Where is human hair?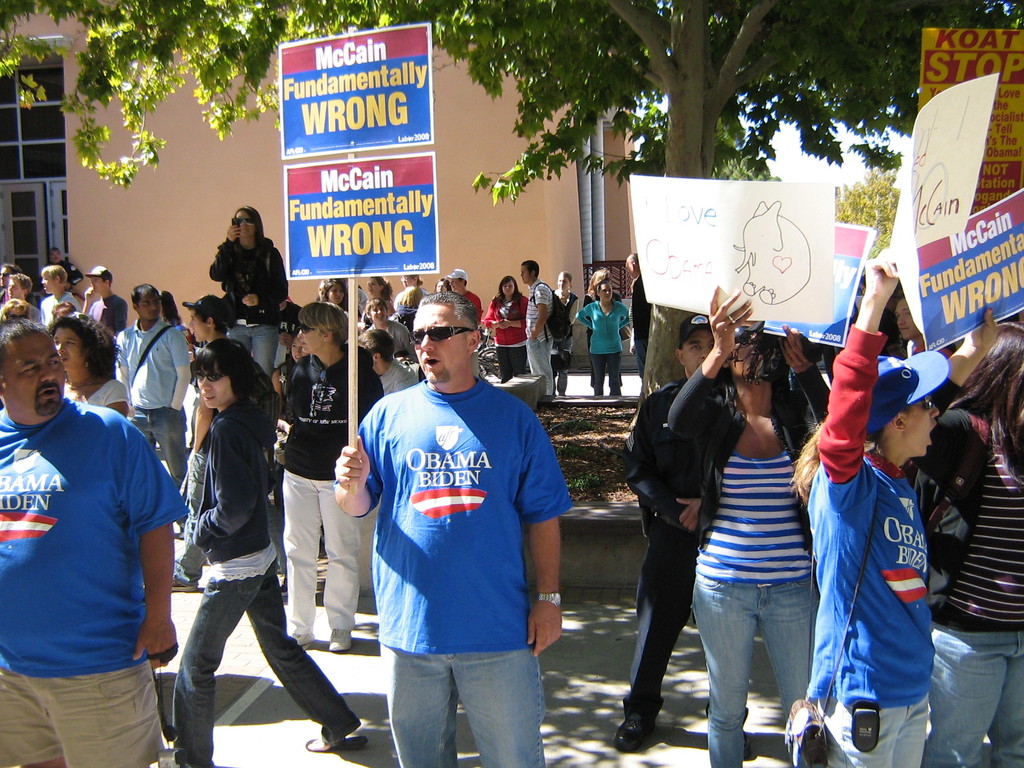
[x1=46, y1=244, x2=56, y2=256].
